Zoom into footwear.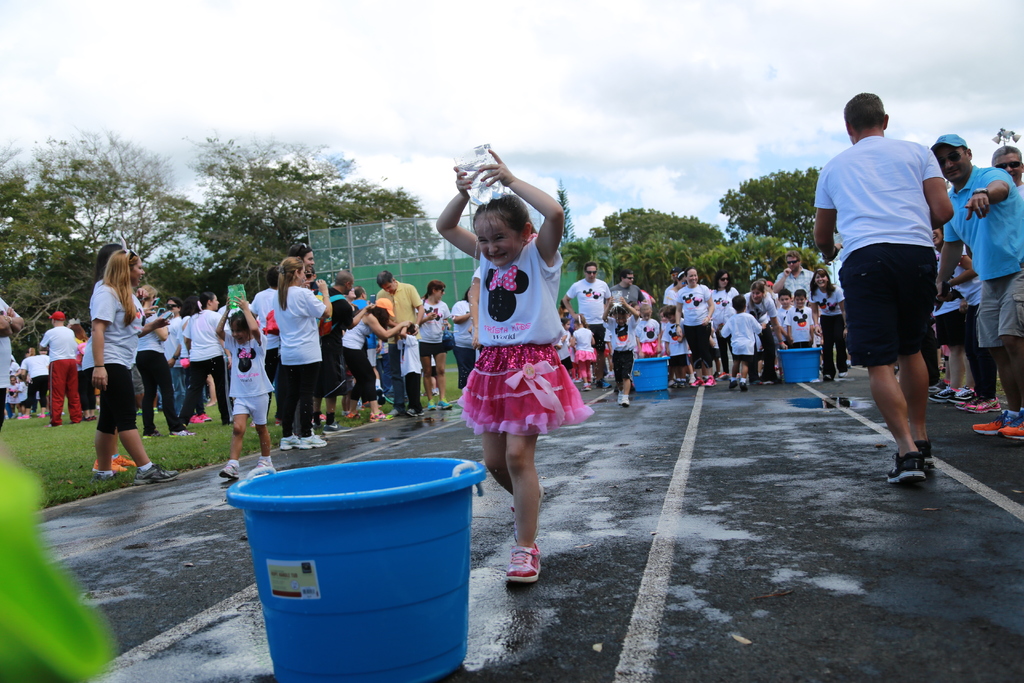
Zoom target: (left=951, top=390, right=970, bottom=406).
